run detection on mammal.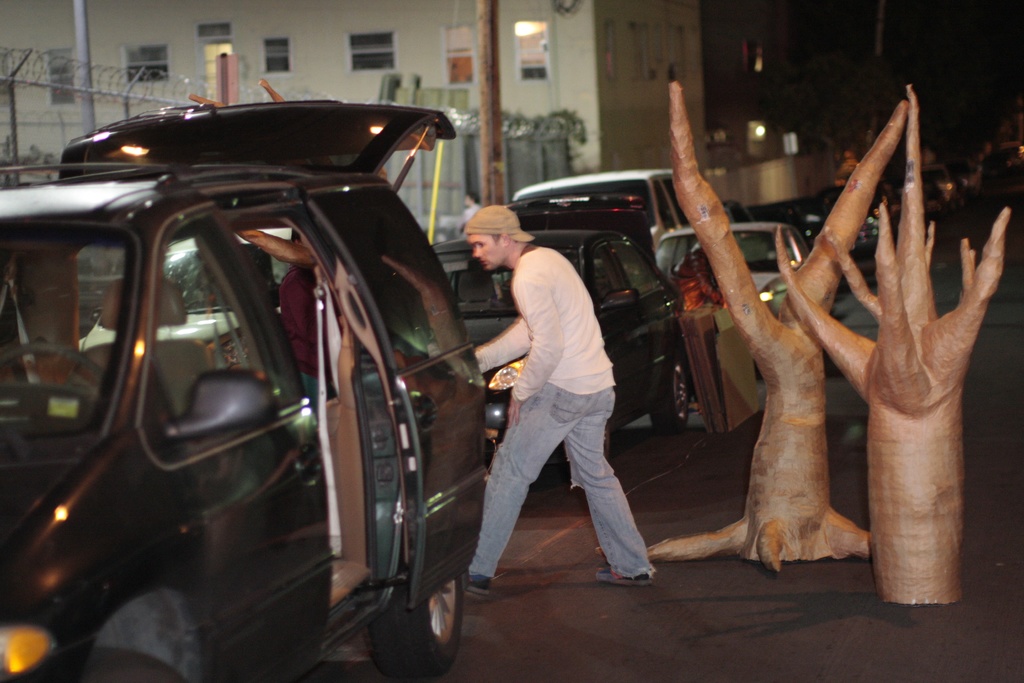
Result: detection(281, 231, 337, 406).
